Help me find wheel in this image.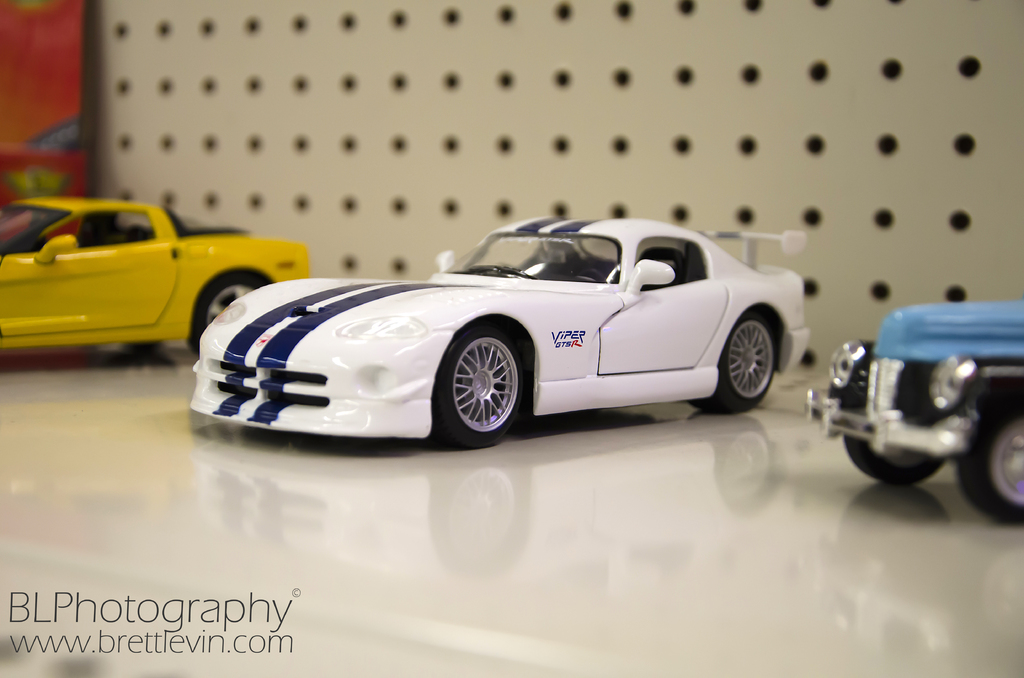
Found it: {"x1": 960, "y1": 414, "x2": 1023, "y2": 528}.
